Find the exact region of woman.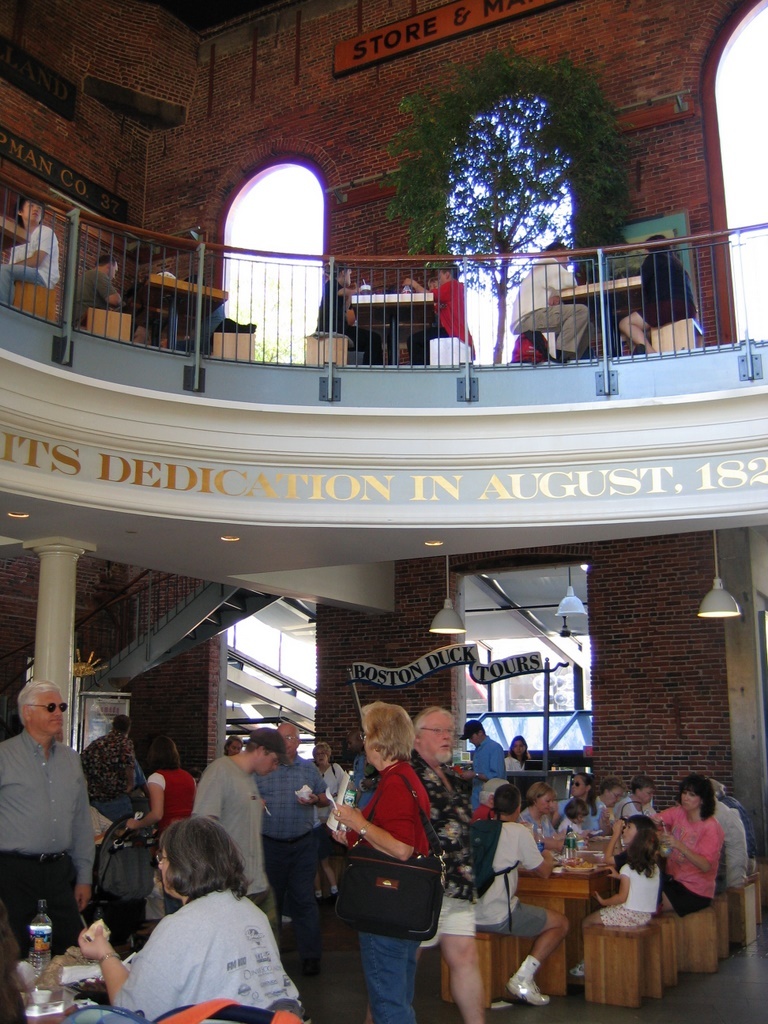
Exact region: (x1=331, y1=699, x2=430, y2=1023).
